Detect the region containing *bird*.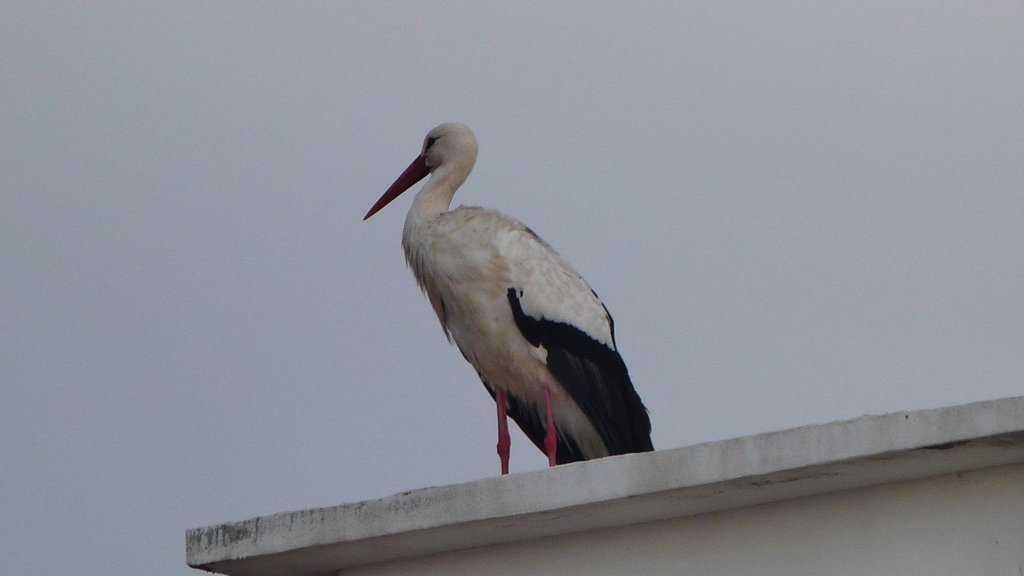
l=365, t=124, r=652, b=483.
